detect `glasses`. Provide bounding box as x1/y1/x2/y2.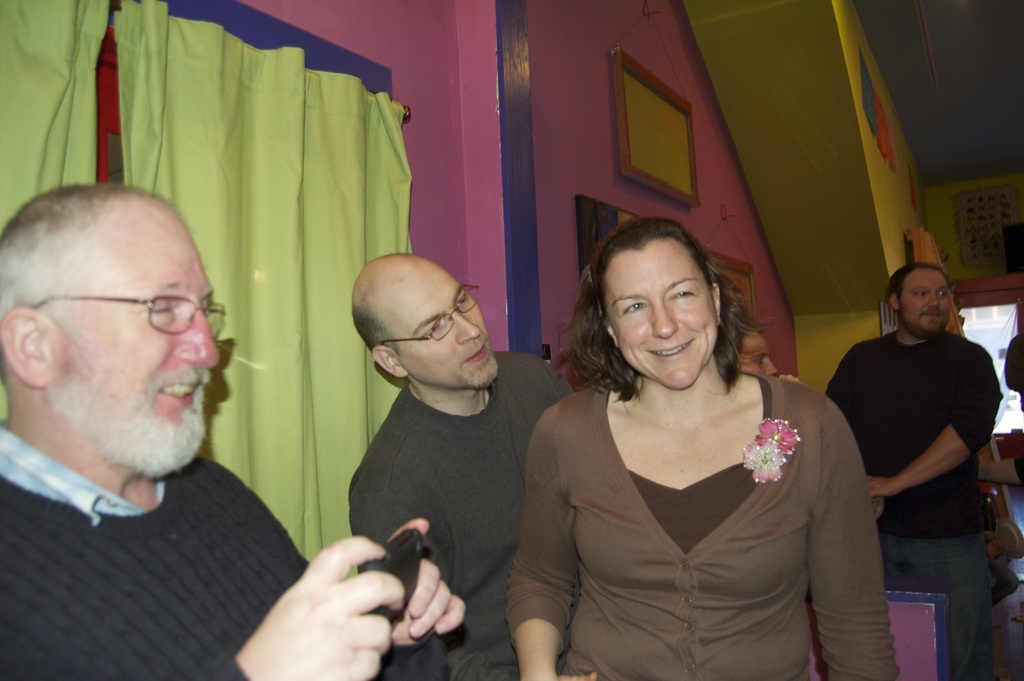
380/281/484/349.
